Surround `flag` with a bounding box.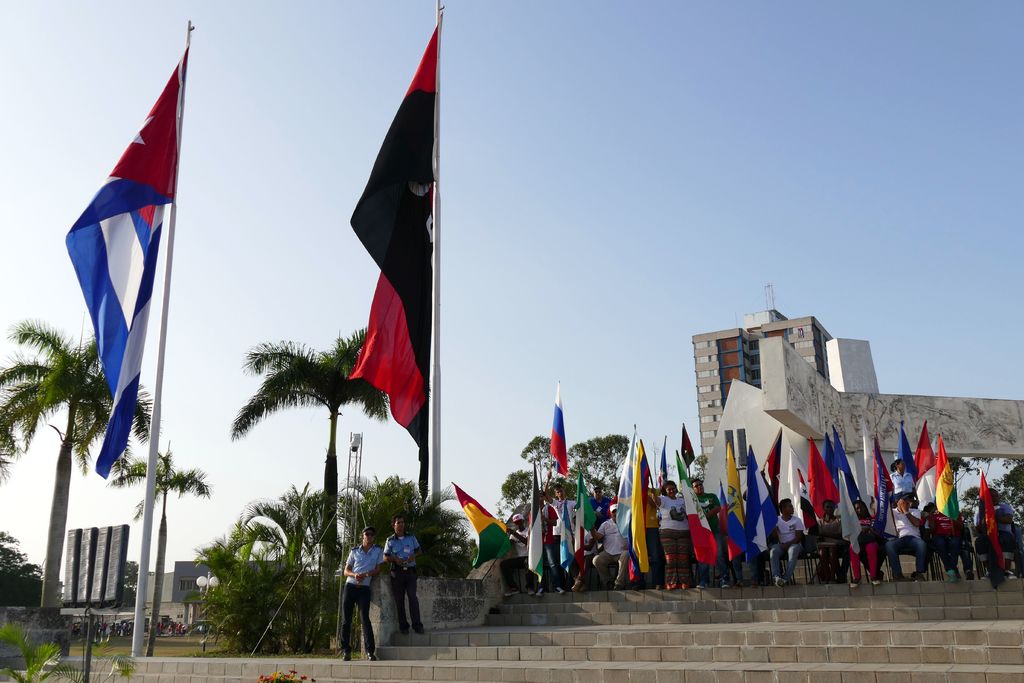
[612,425,638,536].
